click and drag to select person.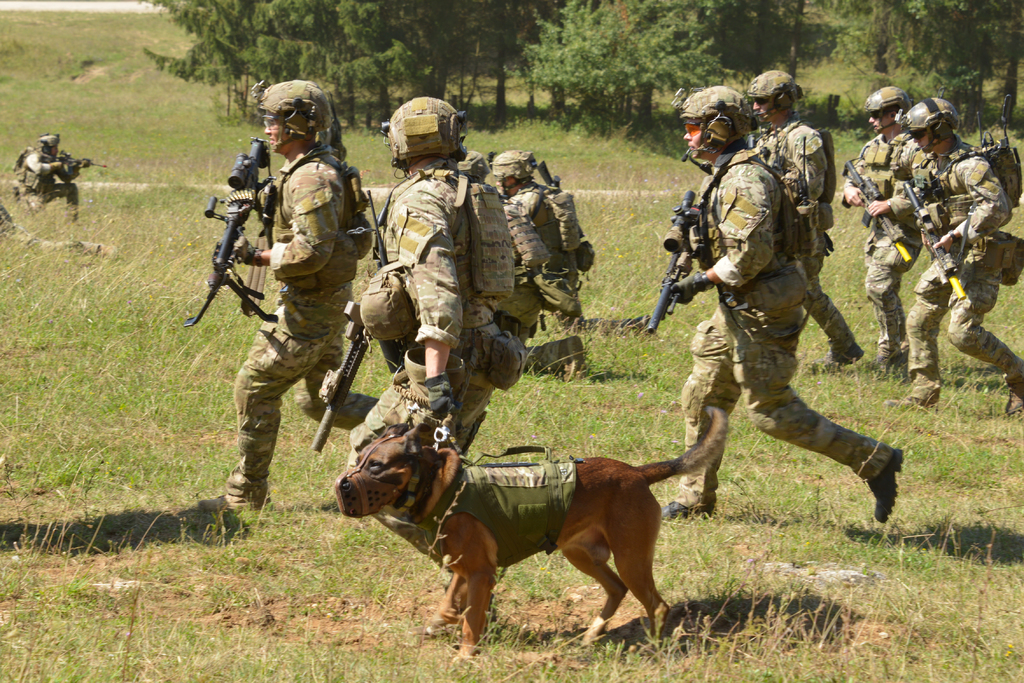
Selection: [x1=485, y1=138, x2=598, y2=386].
